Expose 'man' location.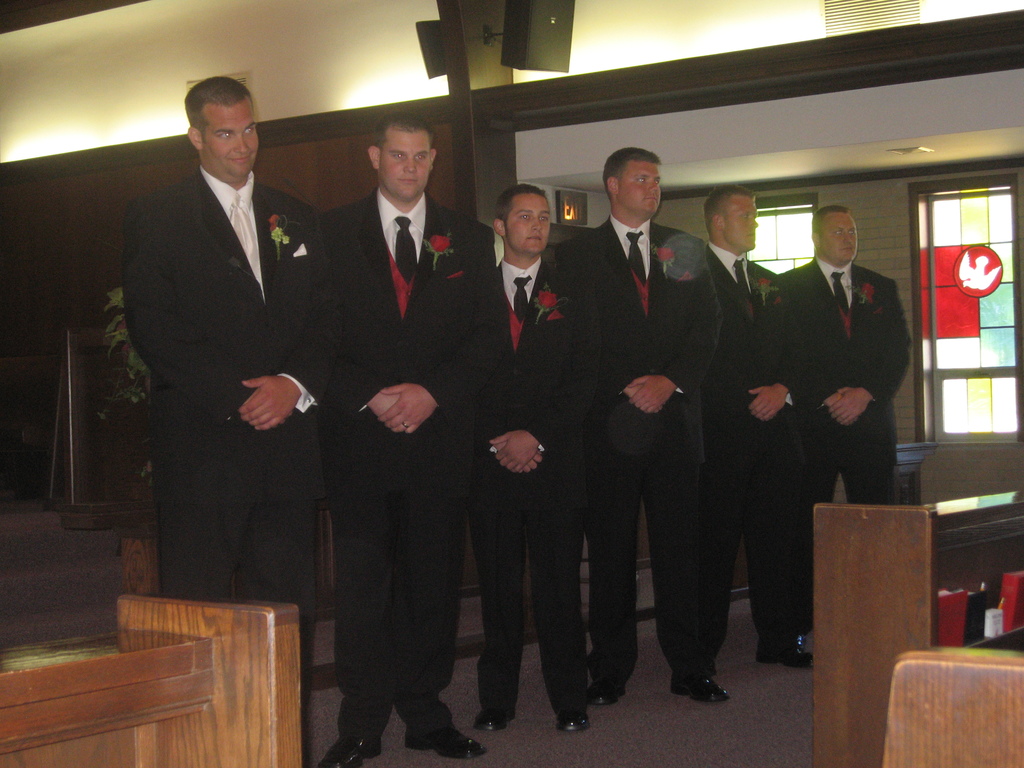
Exposed at {"left": 97, "top": 61, "right": 330, "bottom": 657}.
